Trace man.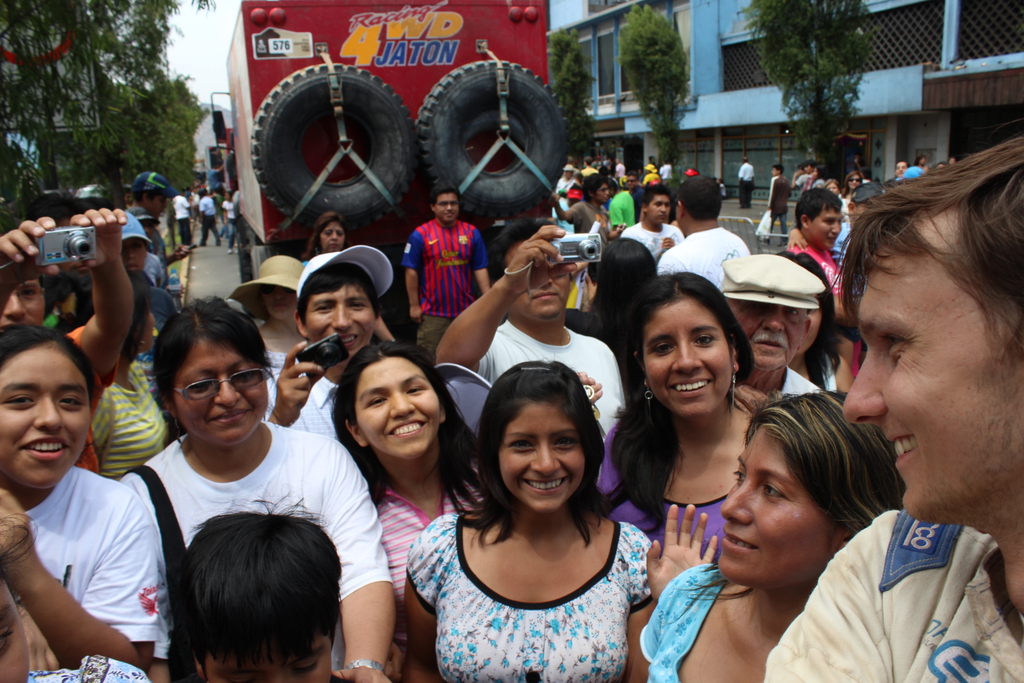
Traced to (left=171, top=188, right=193, bottom=252).
